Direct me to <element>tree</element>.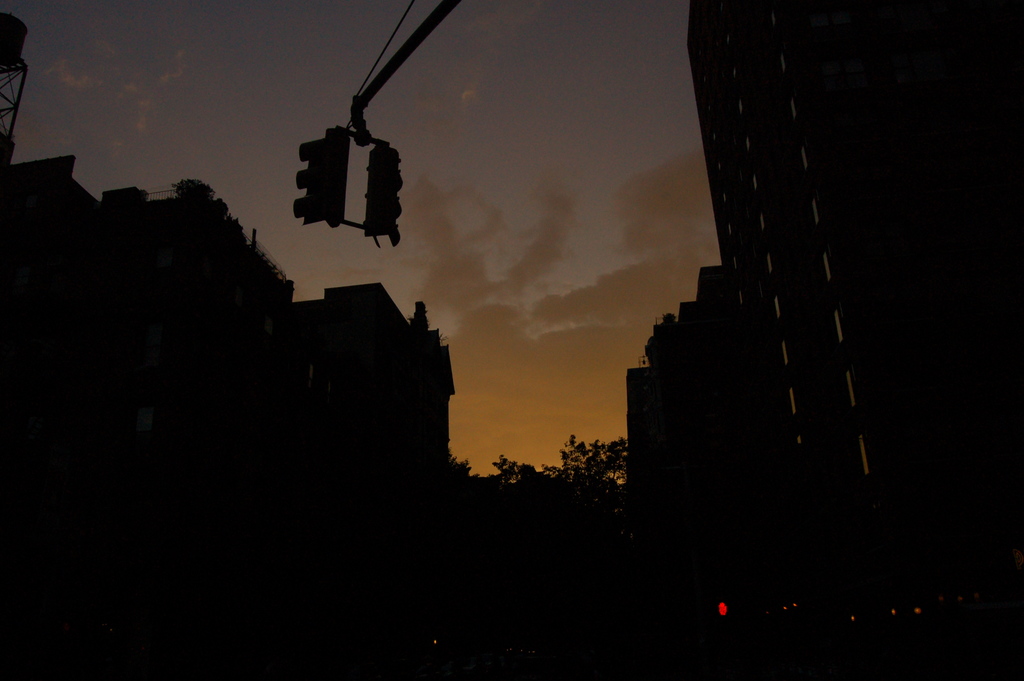
Direction: (465,434,629,492).
